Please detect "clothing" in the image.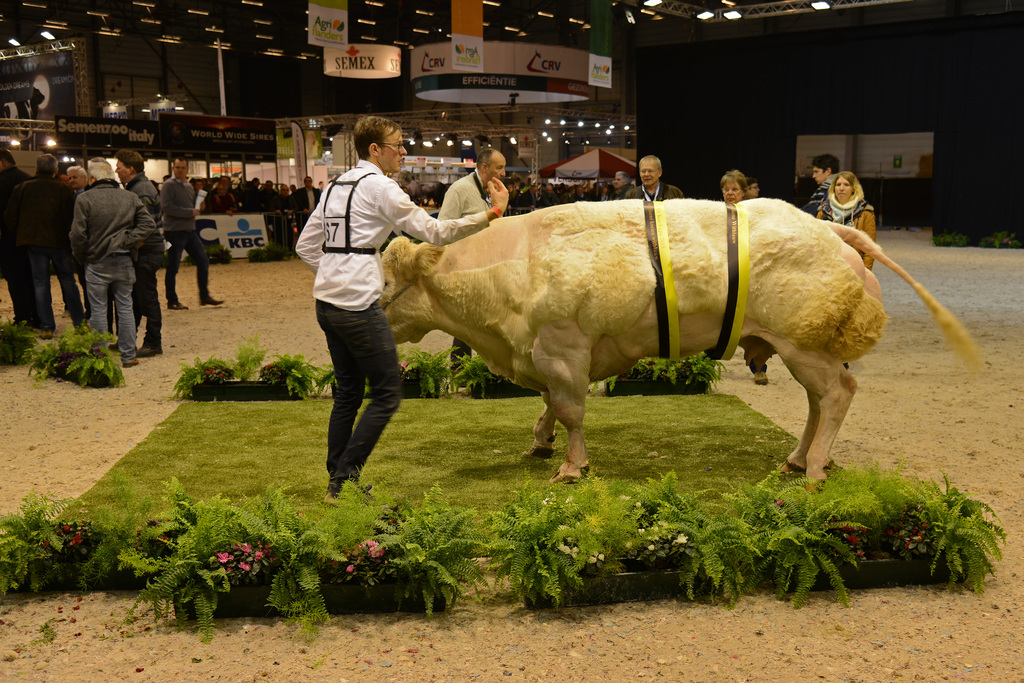
<box>4,170,86,320</box>.
